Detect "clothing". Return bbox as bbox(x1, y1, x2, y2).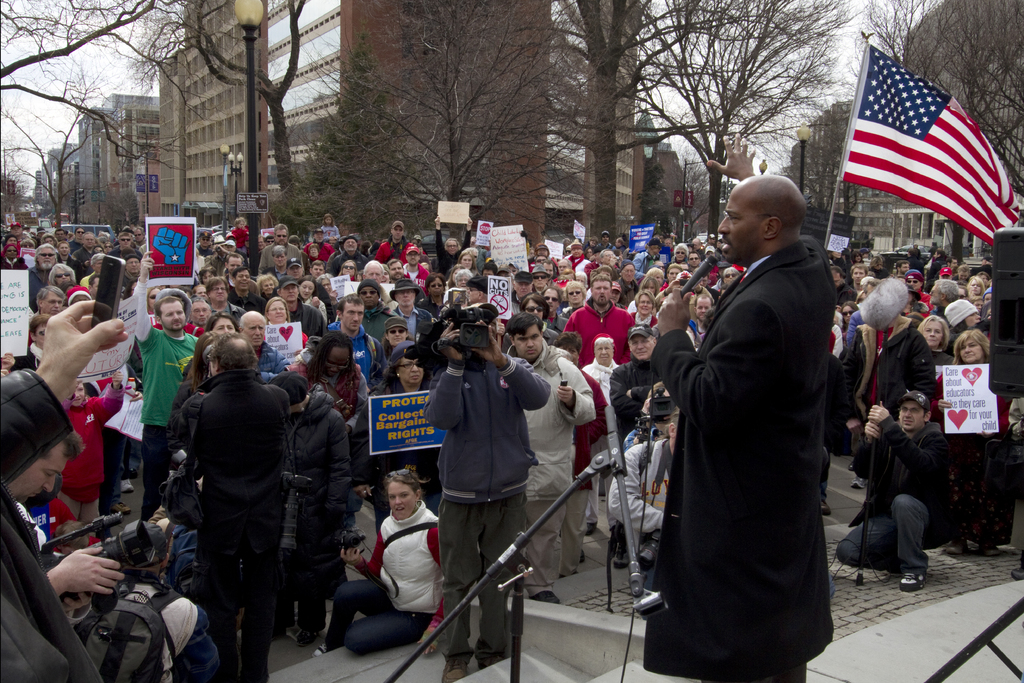
bbox(925, 348, 957, 374).
